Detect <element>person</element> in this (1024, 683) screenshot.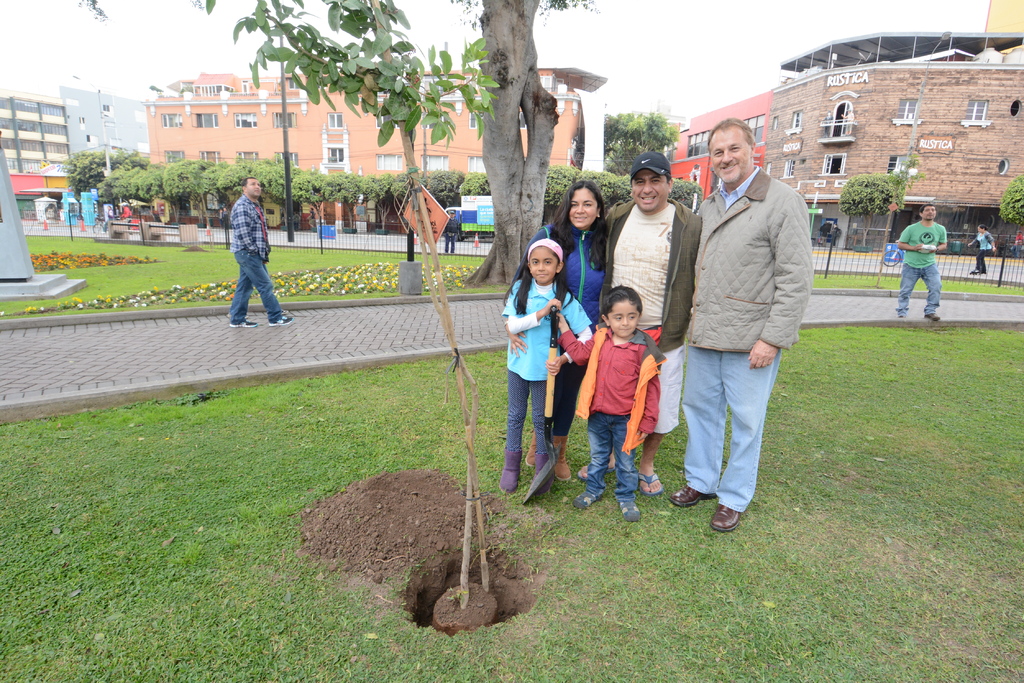
Detection: <box>670,118,814,529</box>.
